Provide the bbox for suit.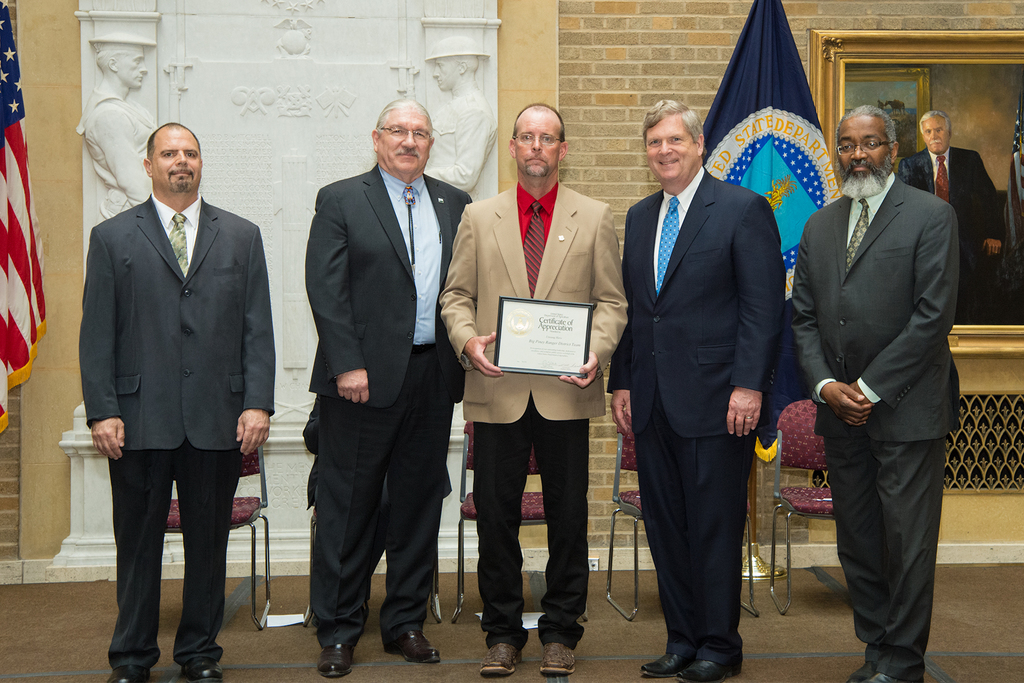
region(78, 193, 275, 668).
